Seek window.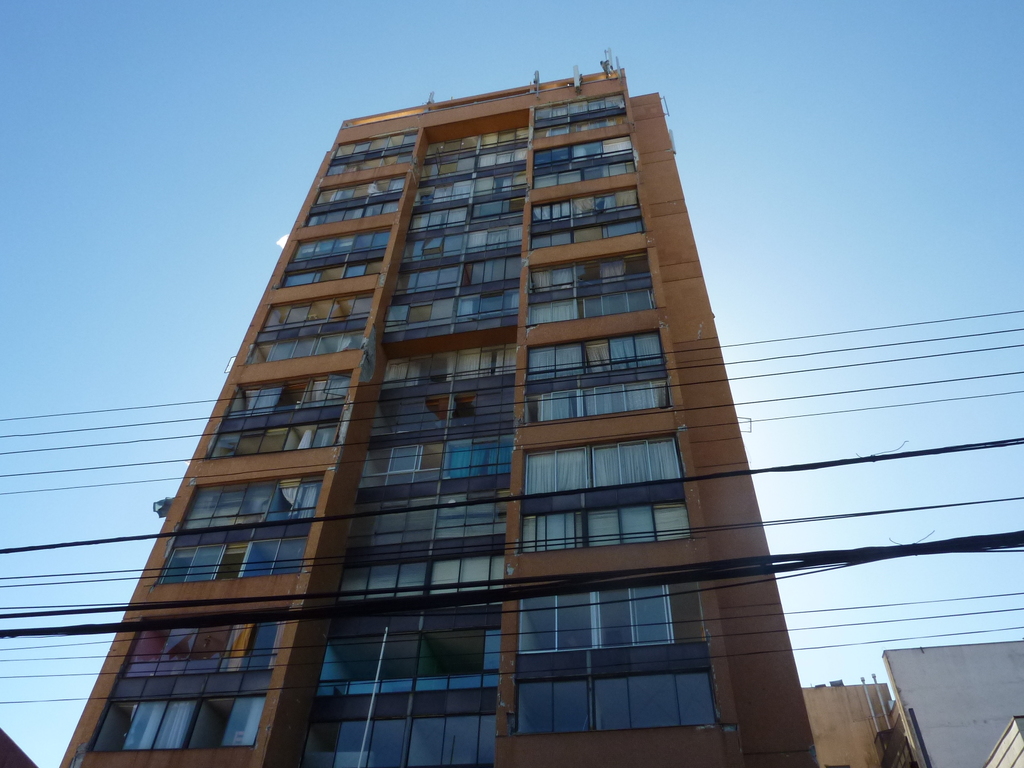
<box>245,286,374,367</box>.
